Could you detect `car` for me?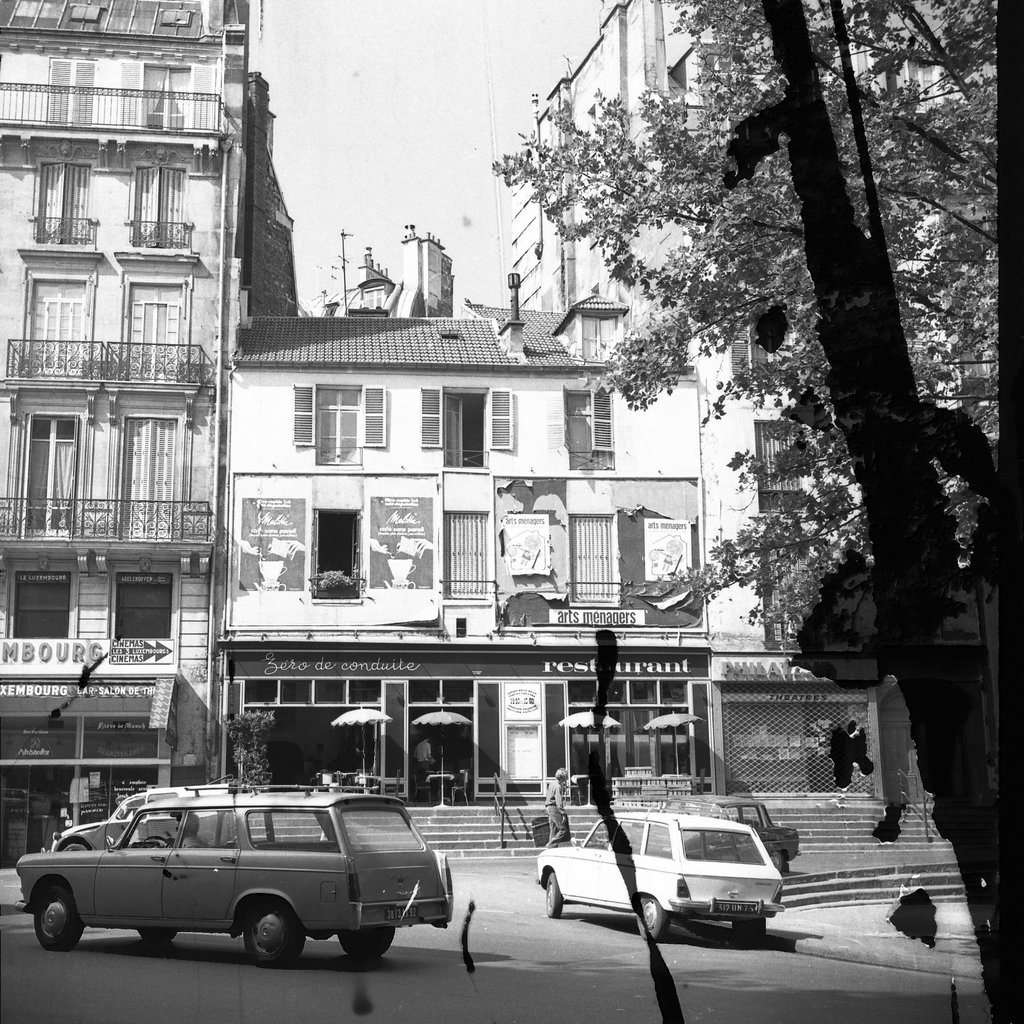
Detection result: locate(47, 783, 244, 846).
